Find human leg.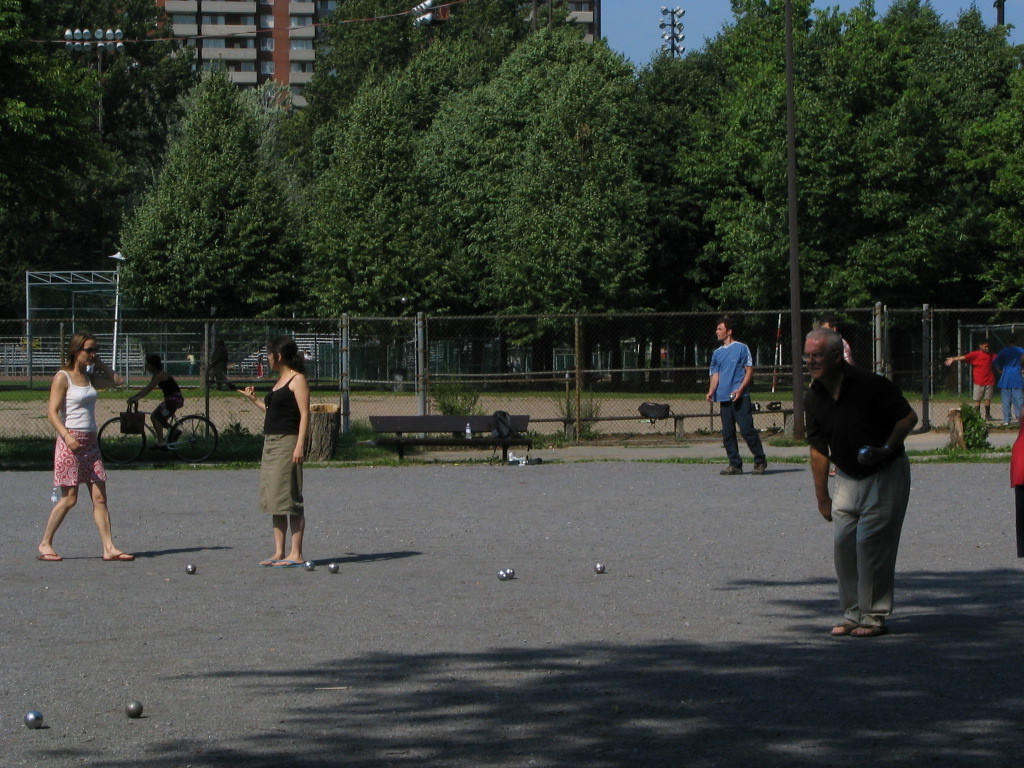
locate(37, 486, 82, 558).
